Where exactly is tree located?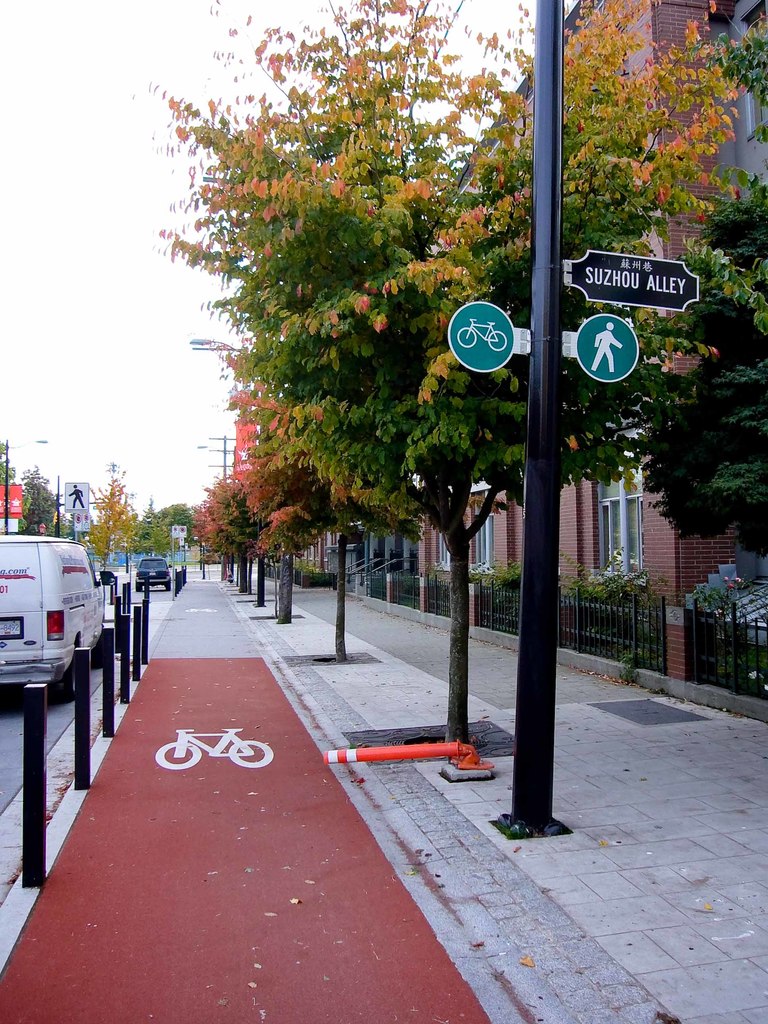
Its bounding box is [x1=145, y1=0, x2=751, y2=749].
